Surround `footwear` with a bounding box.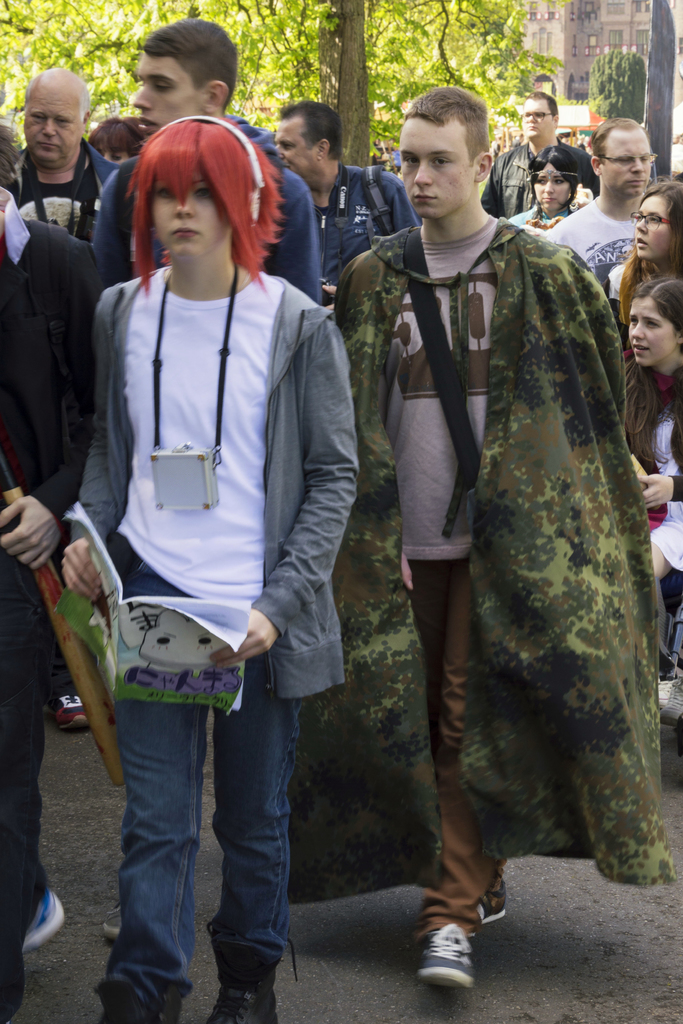
box(206, 977, 293, 1023).
